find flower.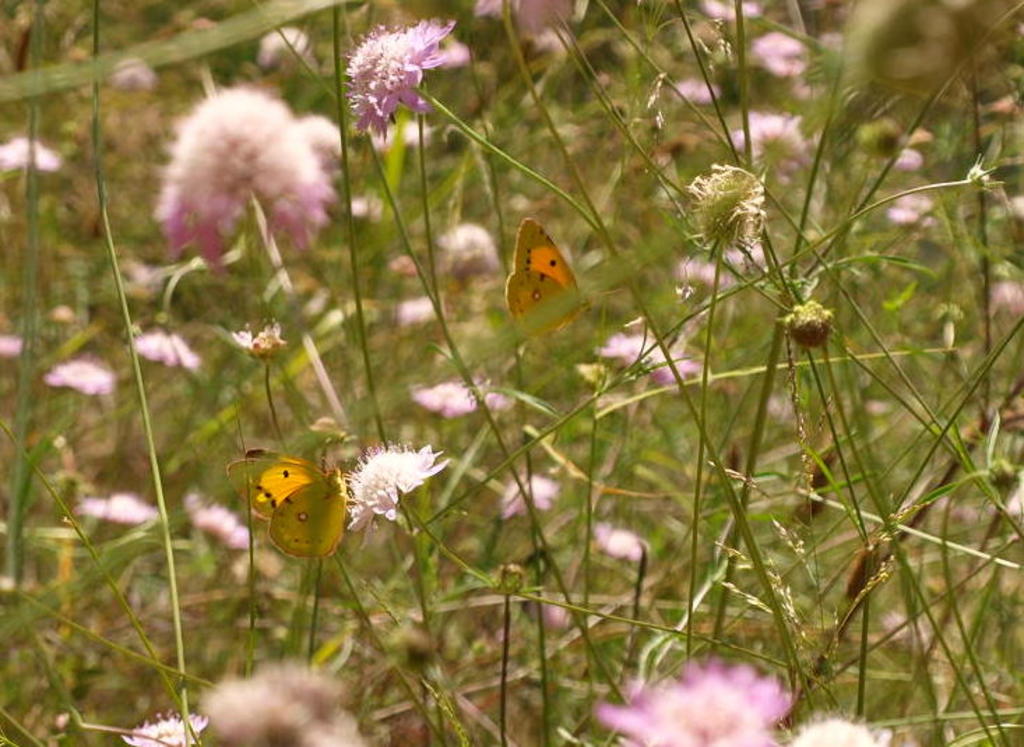
bbox=(85, 486, 170, 522).
